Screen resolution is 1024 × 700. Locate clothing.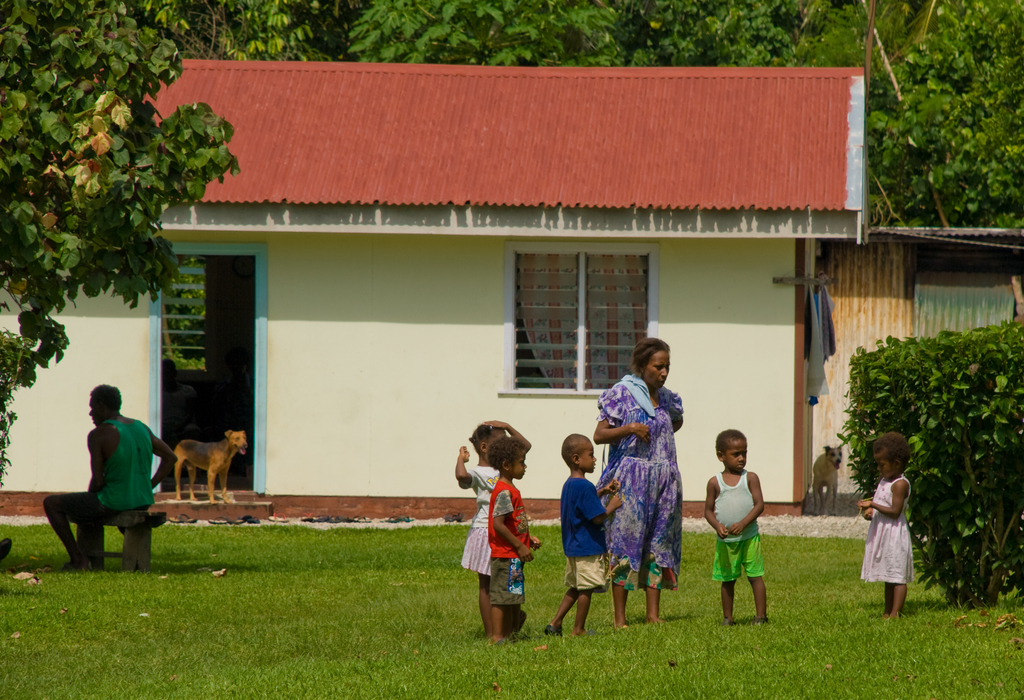
pyautogui.locateOnScreen(51, 414, 156, 520).
